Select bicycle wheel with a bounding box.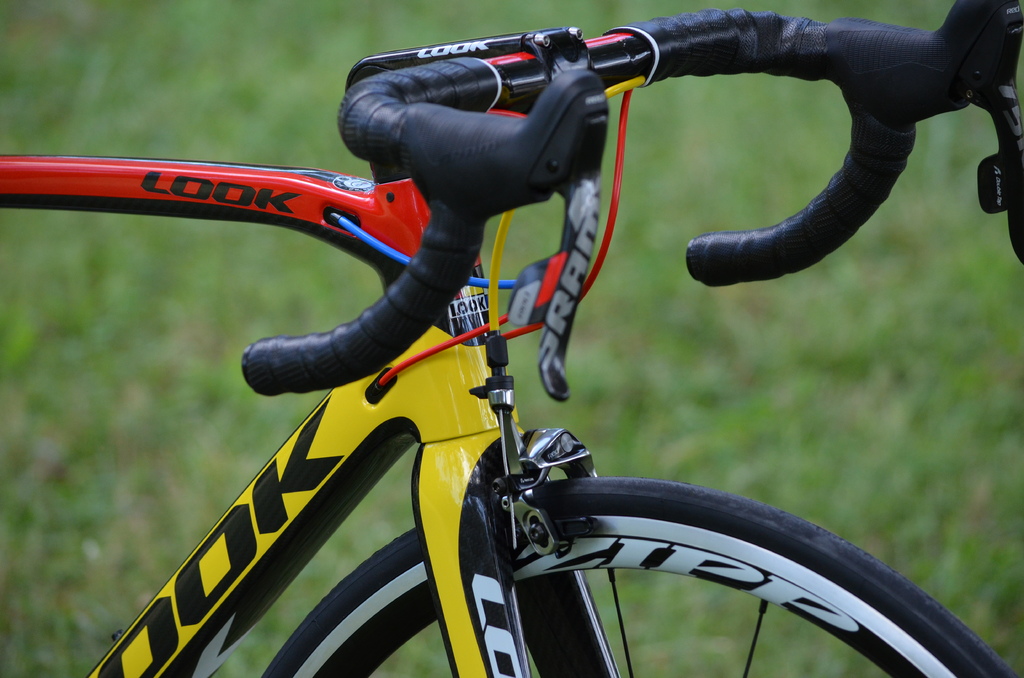
(264,476,1020,677).
